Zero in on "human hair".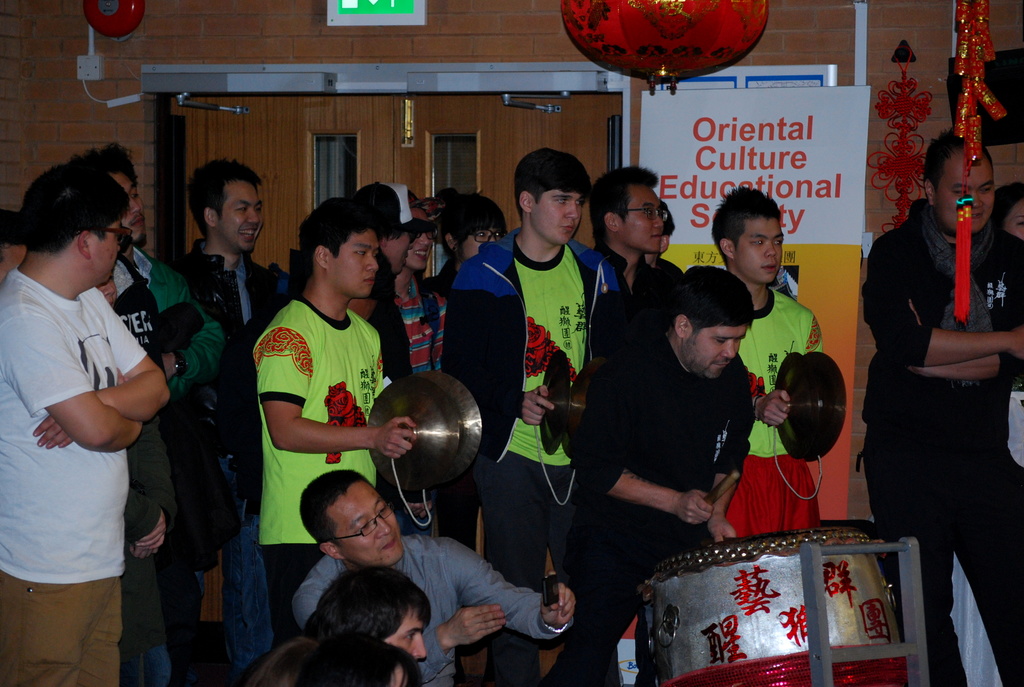
Zeroed in: detection(920, 130, 991, 186).
